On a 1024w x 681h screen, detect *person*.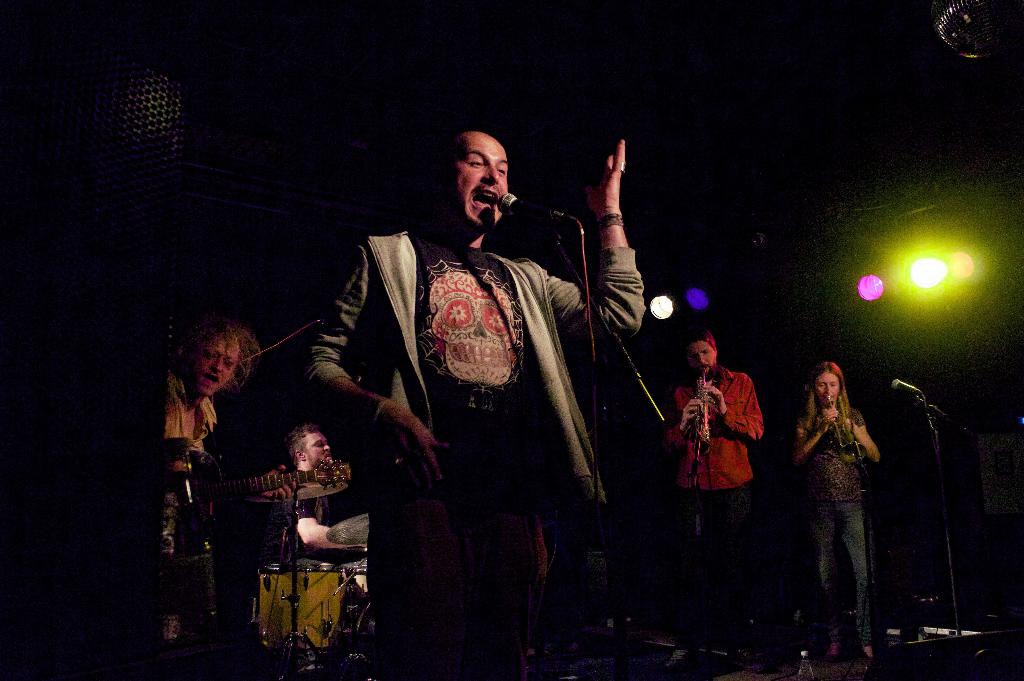
[302, 113, 641, 680].
